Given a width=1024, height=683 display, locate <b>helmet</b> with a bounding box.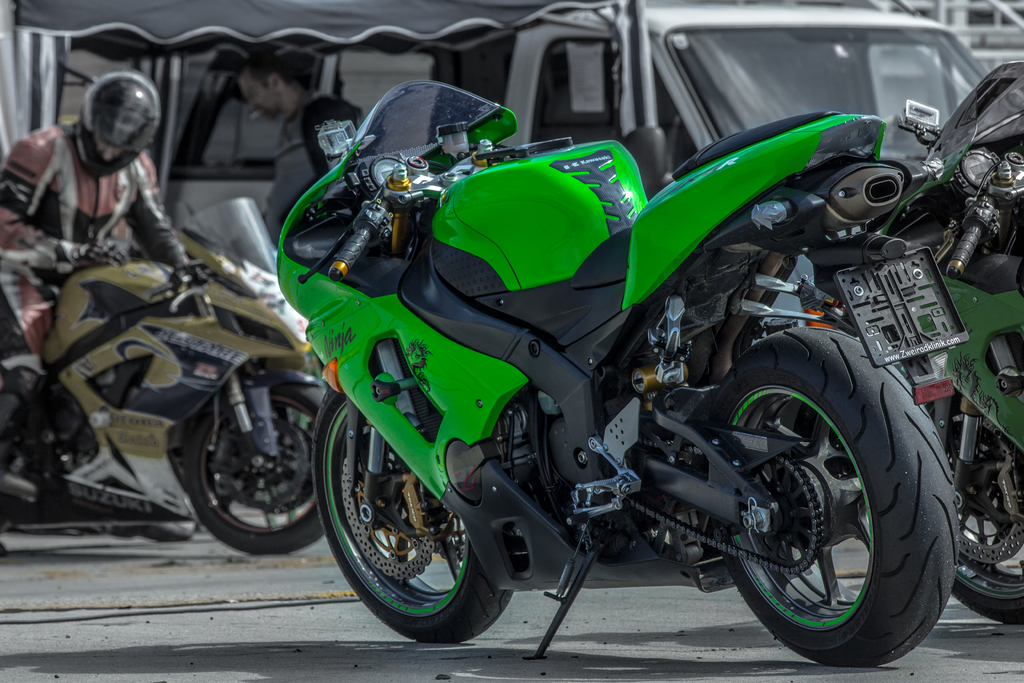
Located: 60 62 148 160.
